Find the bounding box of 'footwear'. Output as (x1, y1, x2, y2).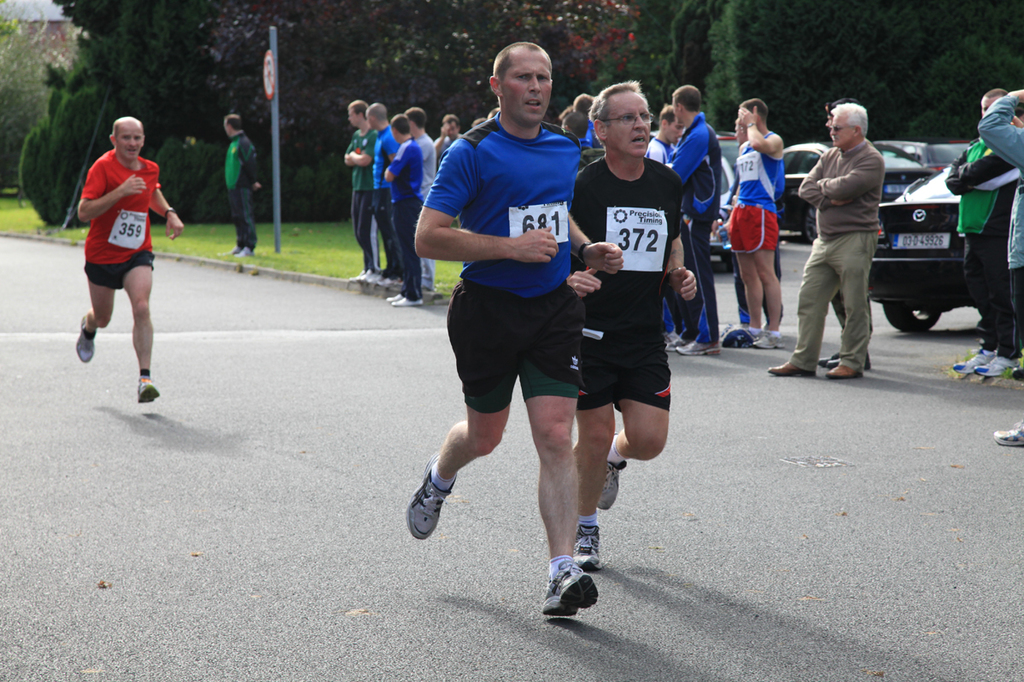
(945, 335, 998, 378).
